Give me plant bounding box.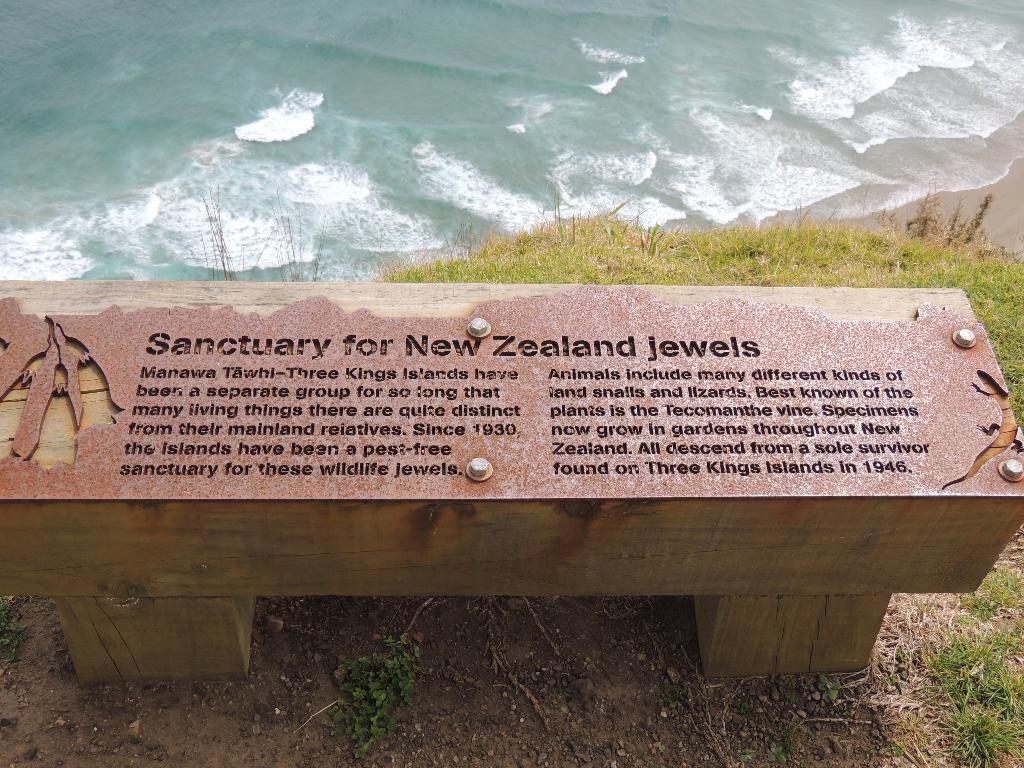
locate(734, 700, 755, 716).
